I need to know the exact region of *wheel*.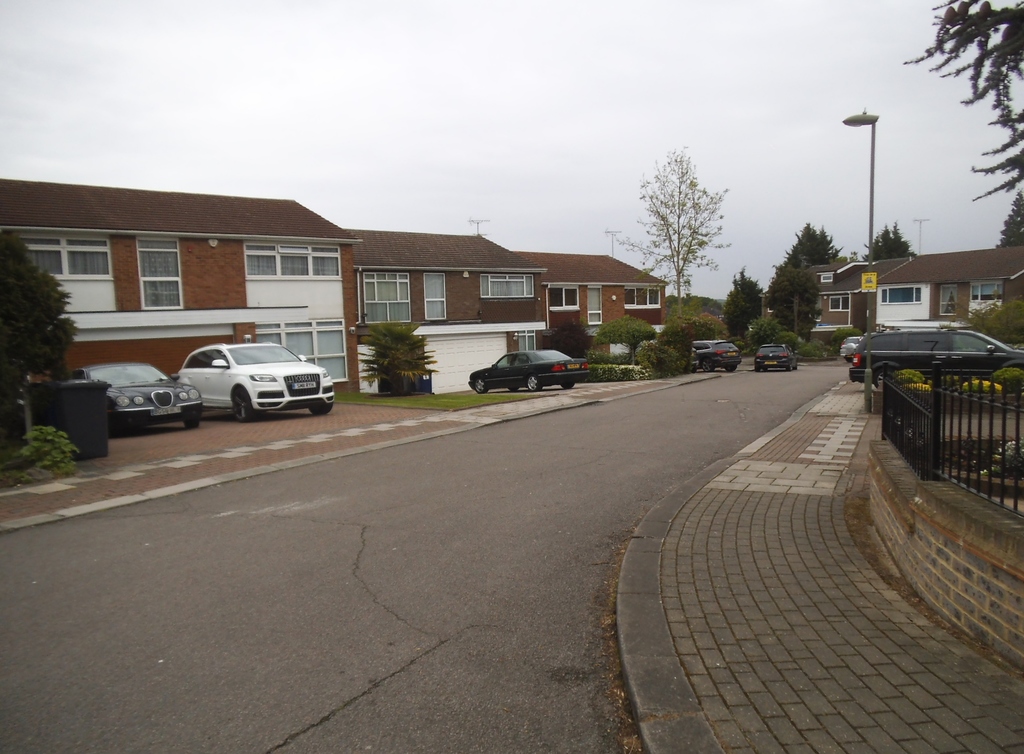
Region: <box>184,398,201,431</box>.
